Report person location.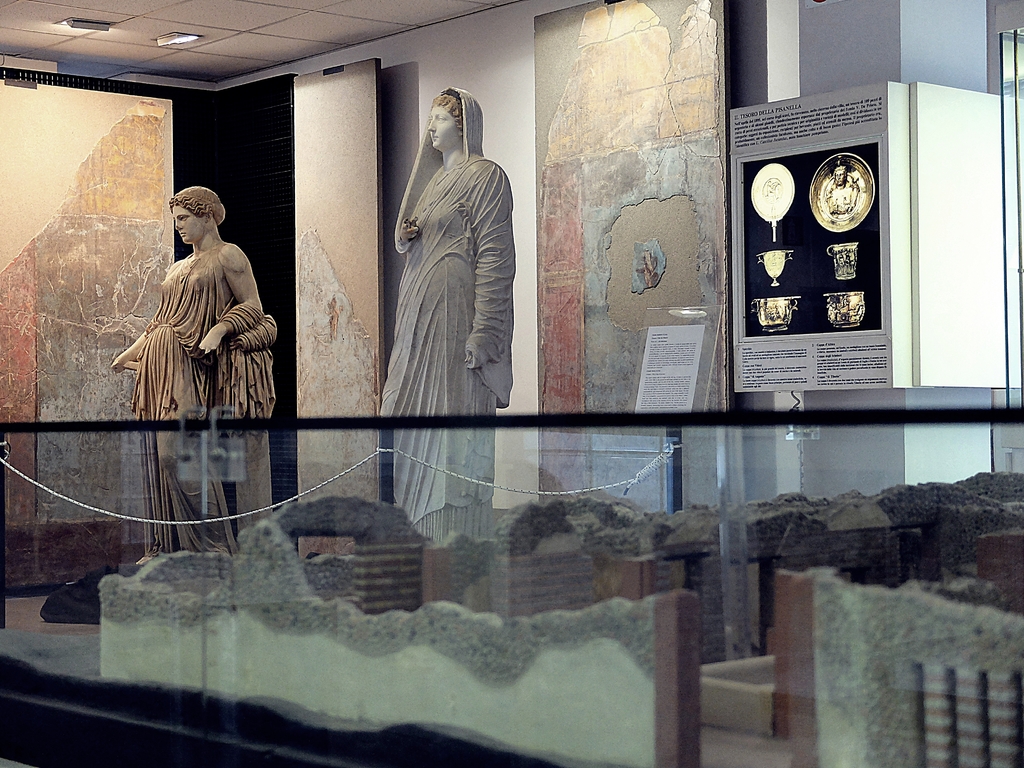
Report: region(112, 186, 277, 555).
